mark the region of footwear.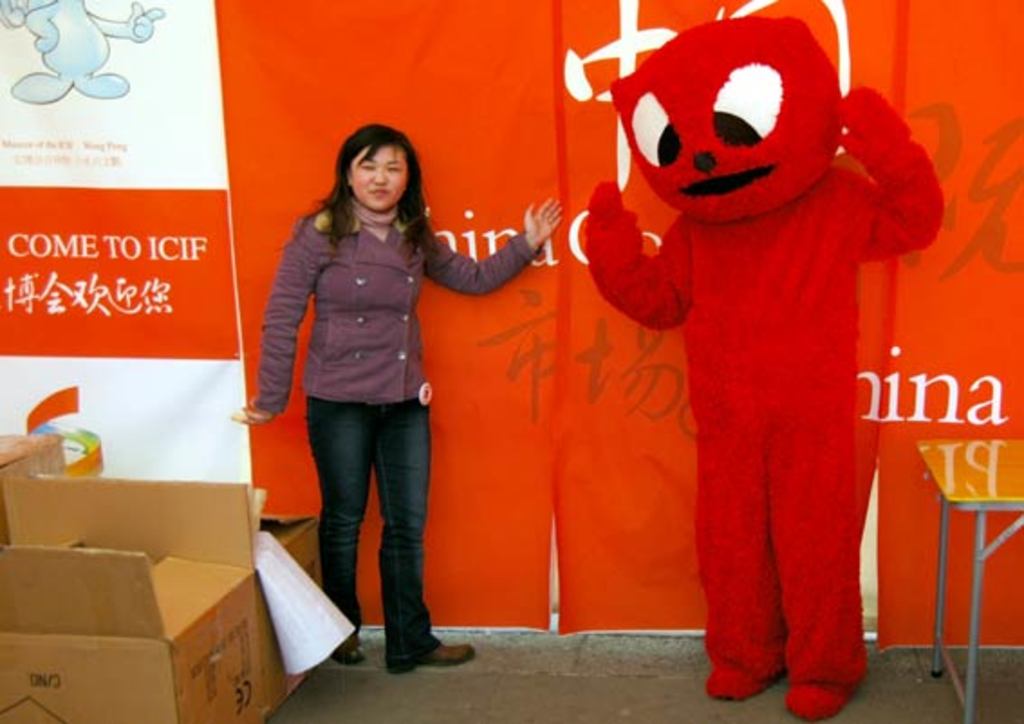
Region: crop(329, 634, 361, 666).
